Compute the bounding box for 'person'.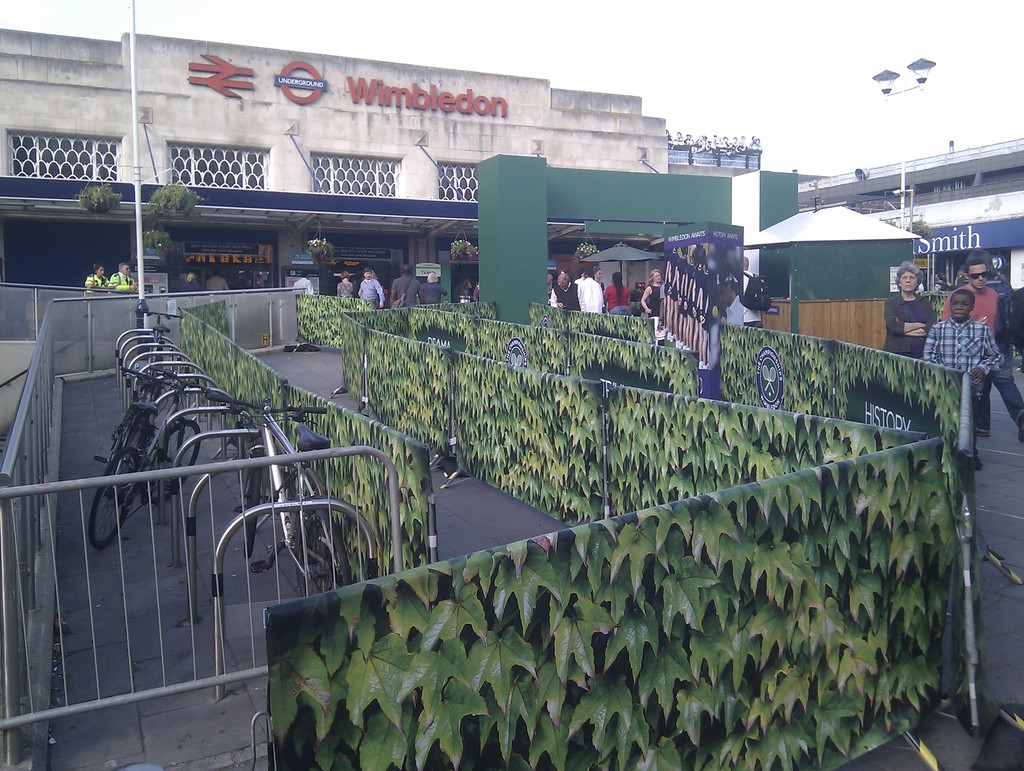
l=637, t=272, r=663, b=346.
